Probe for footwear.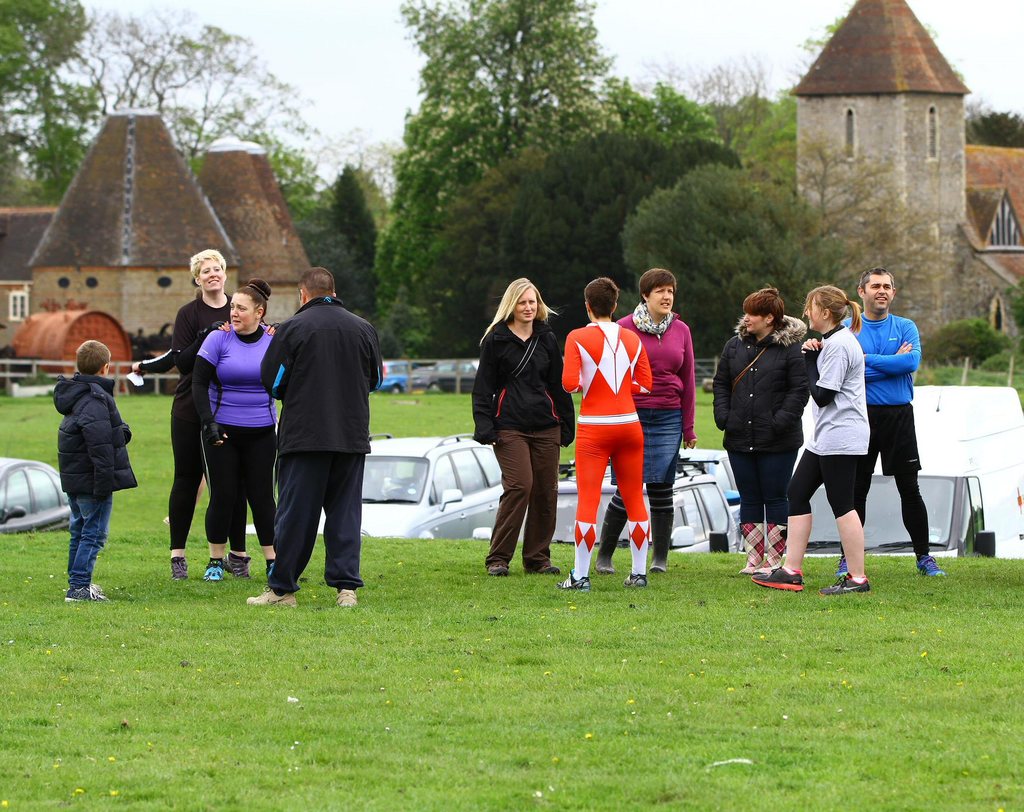
Probe result: locate(338, 587, 359, 604).
